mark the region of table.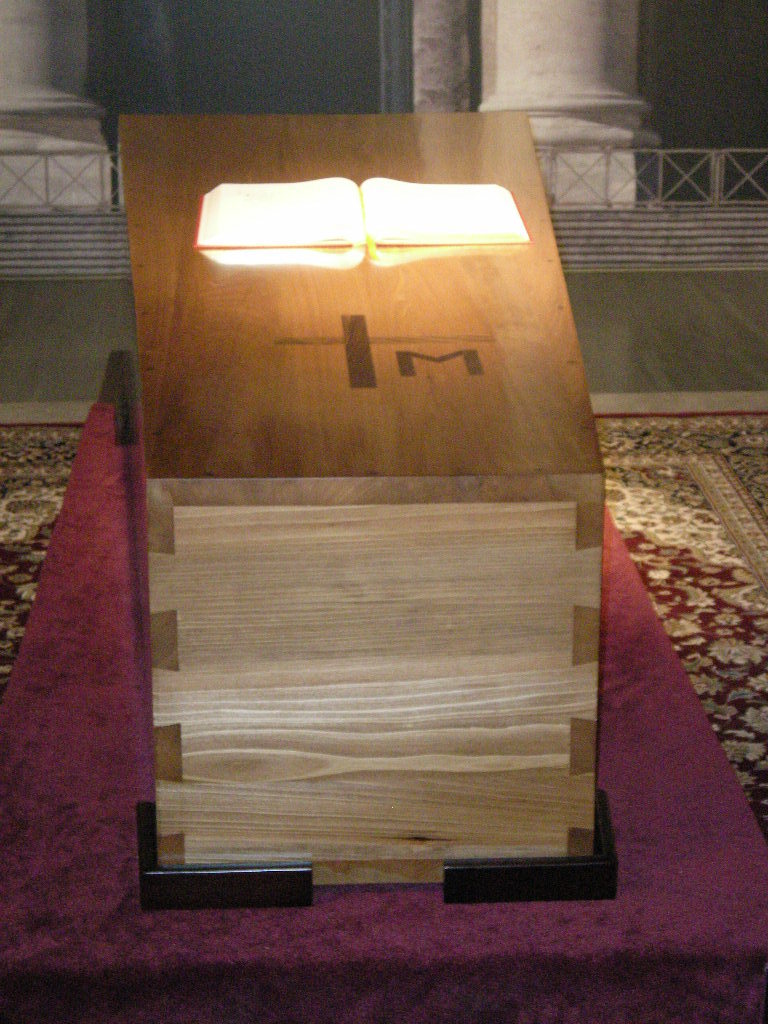
Region: 0:391:767:1022.
